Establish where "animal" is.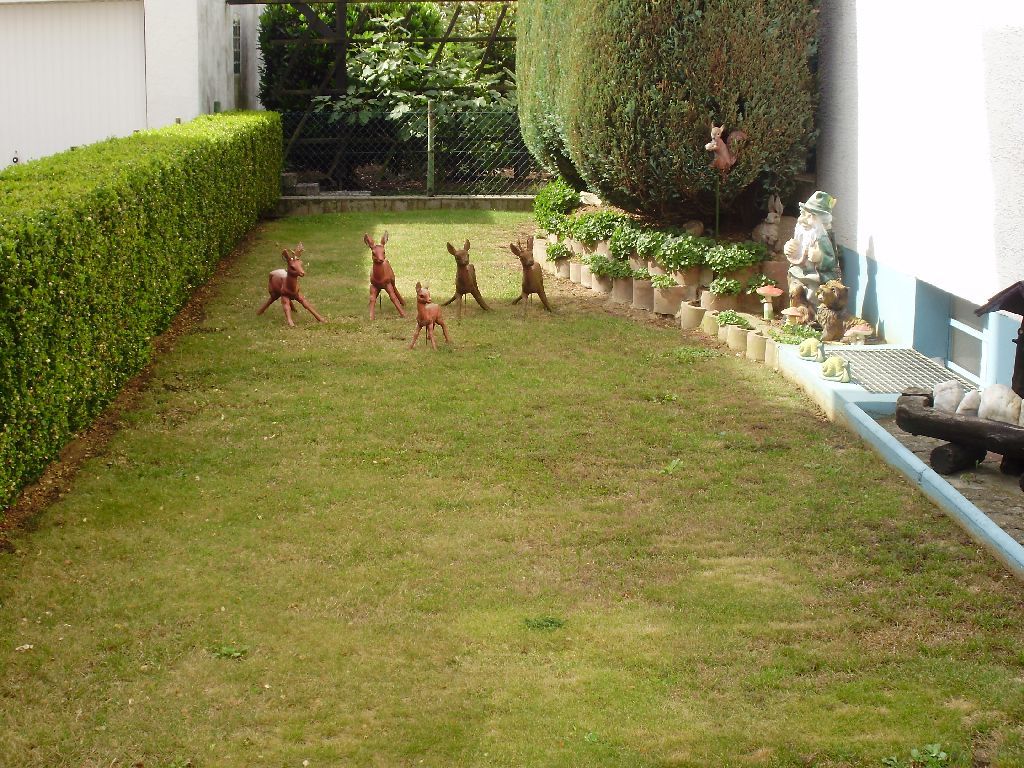
Established at box=[411, 283, 453, 346].
